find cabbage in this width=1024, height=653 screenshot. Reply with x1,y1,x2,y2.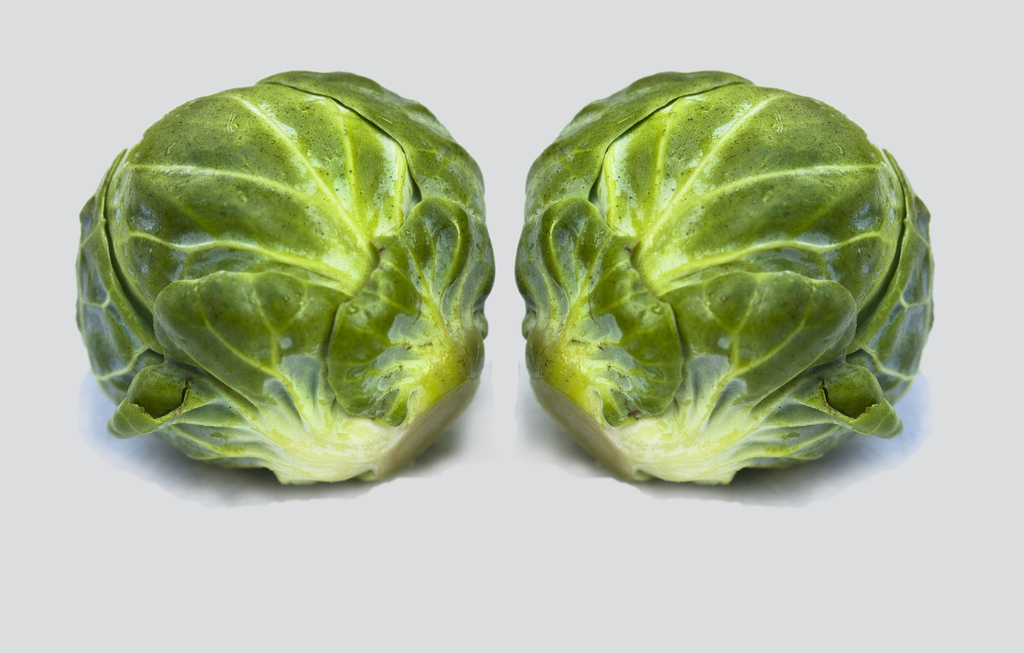
75,69,497,480.
